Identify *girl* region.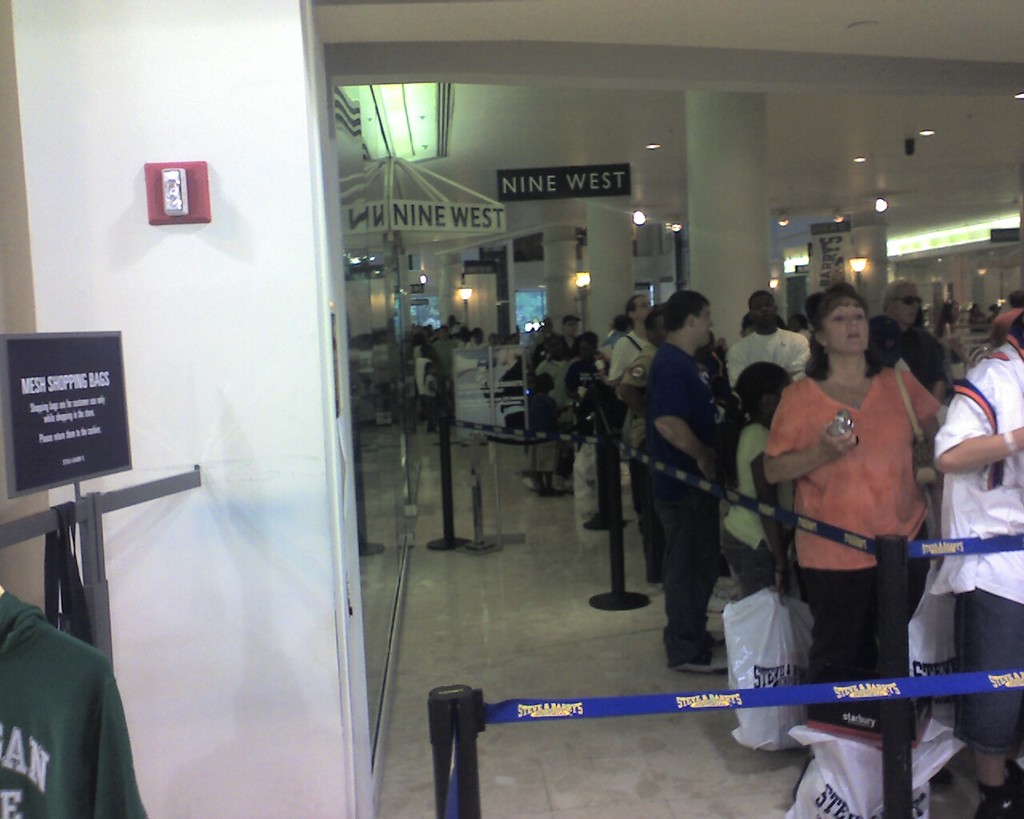
Region: <bbox>714, 362, 798, 597</bbox>.
